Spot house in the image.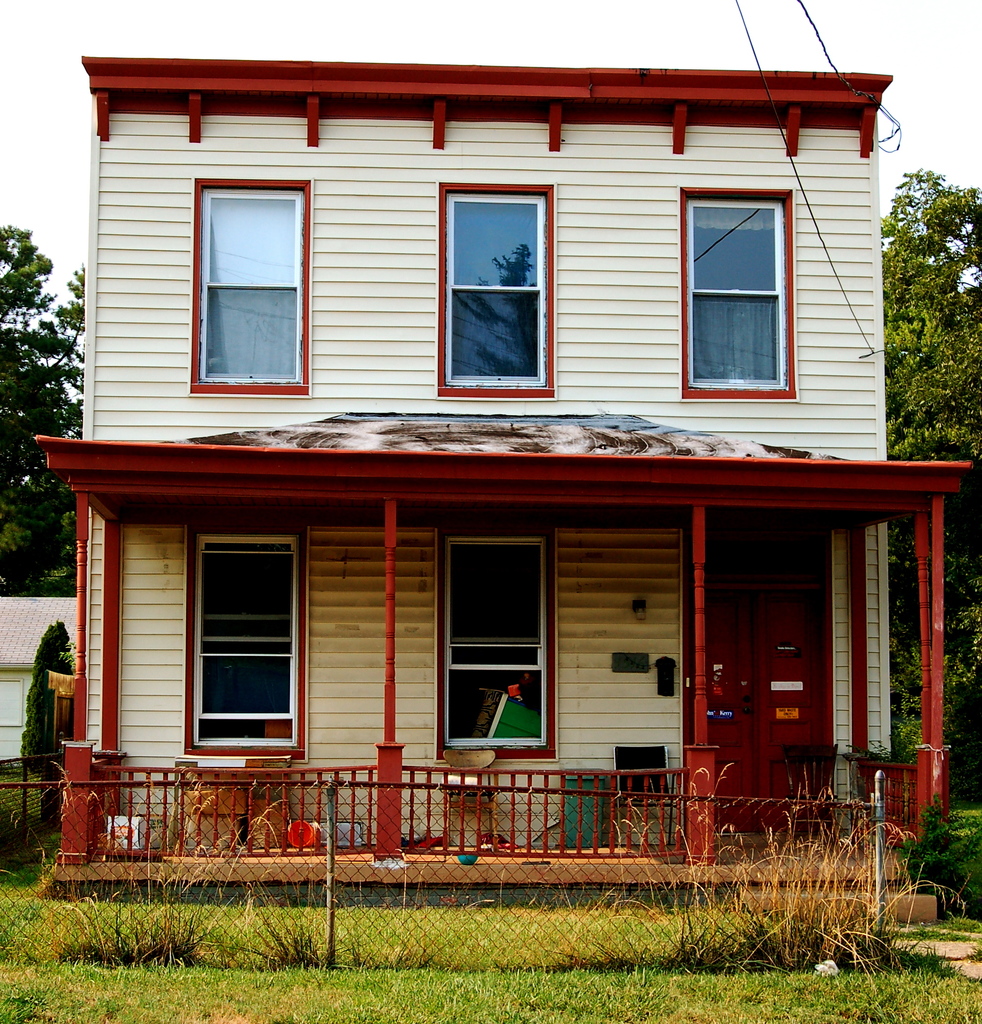
house found at [0,589,77,760].
